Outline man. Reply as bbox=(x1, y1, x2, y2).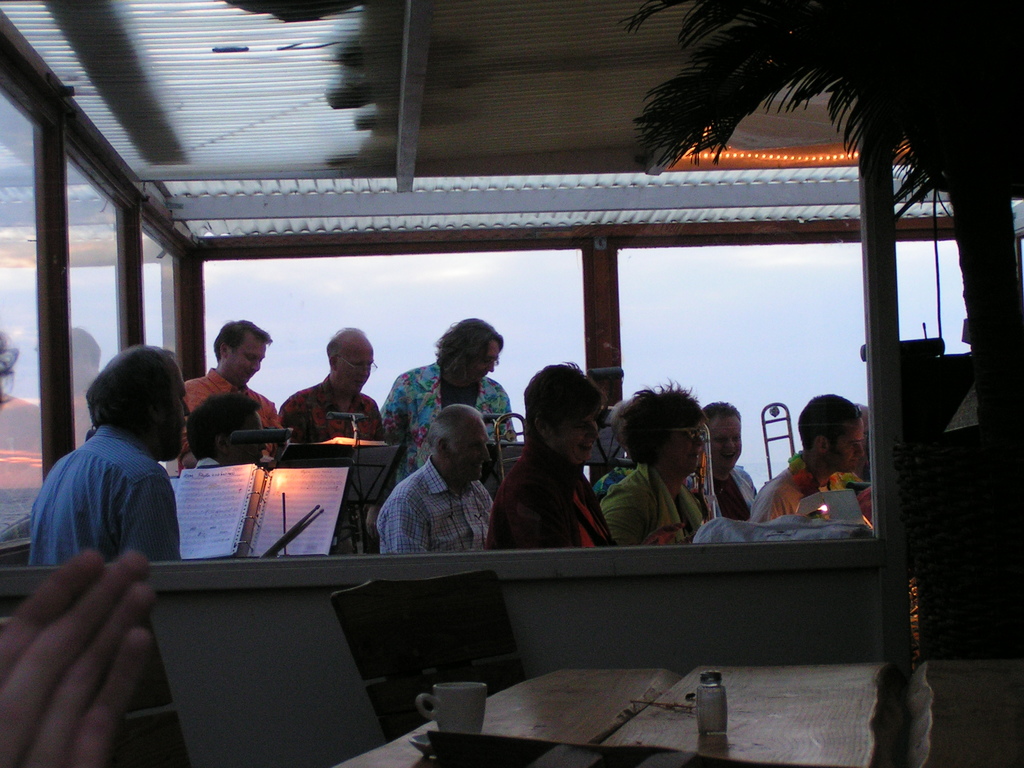
bbox=(373, 407, 496, 552).
